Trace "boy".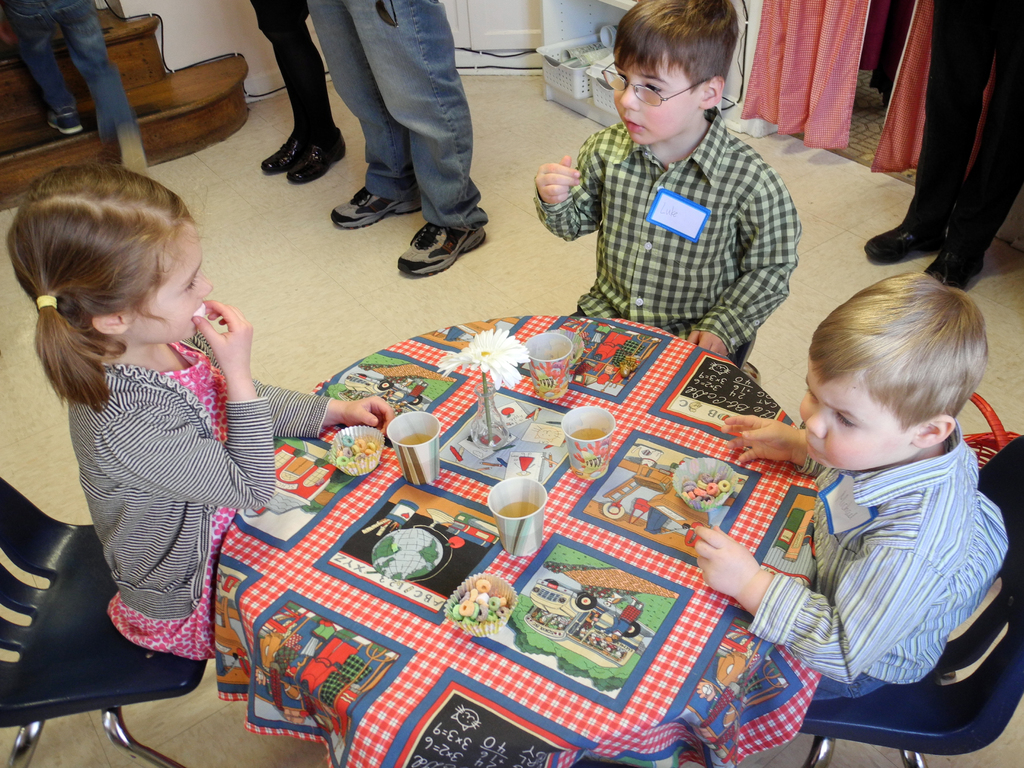
Traced to 691 275 1023 732.
